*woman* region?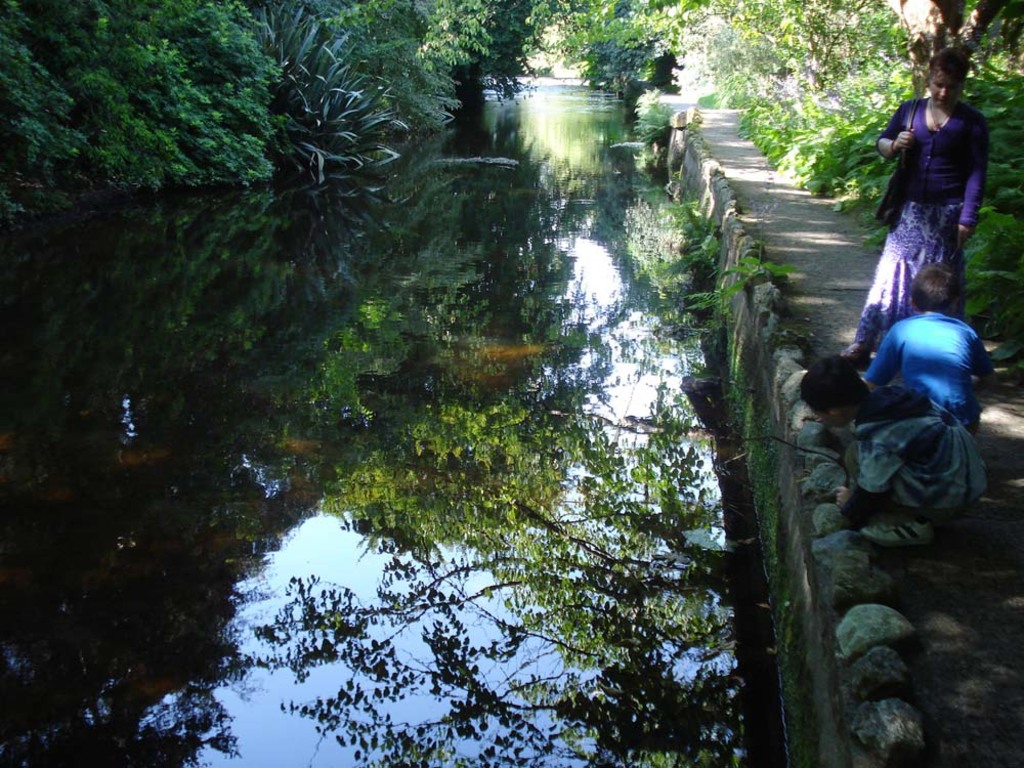
bbox(854, 37, 982, 358)
